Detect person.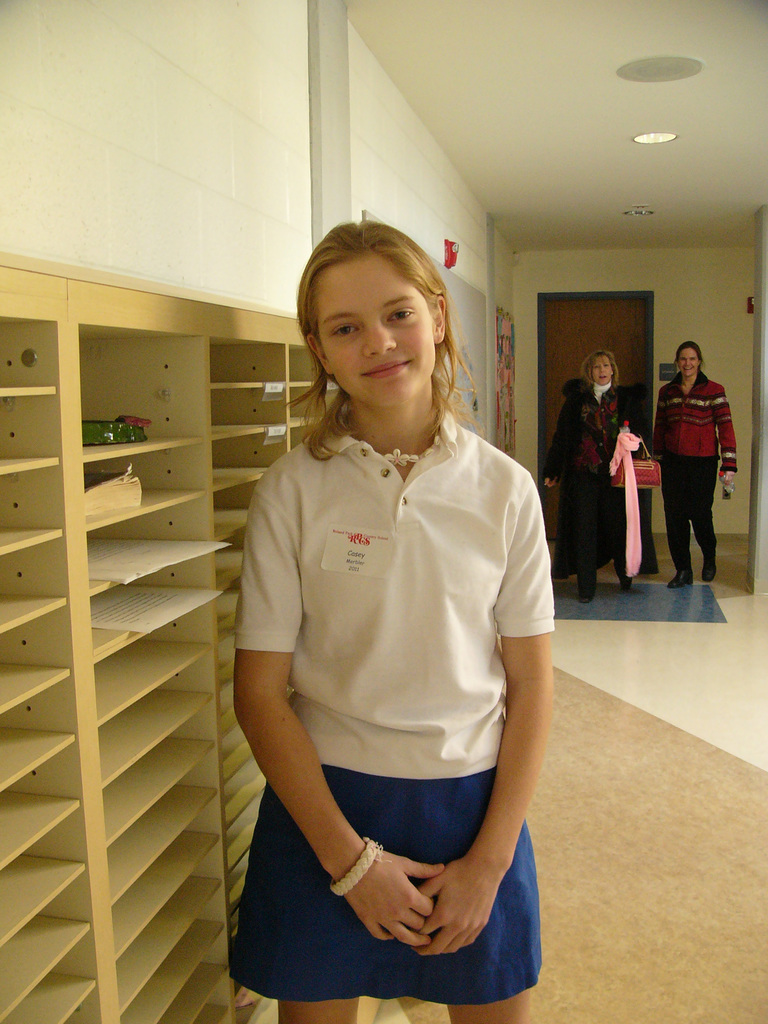
Detected at x1=230, y1=221, x2=545, y2=1012.
